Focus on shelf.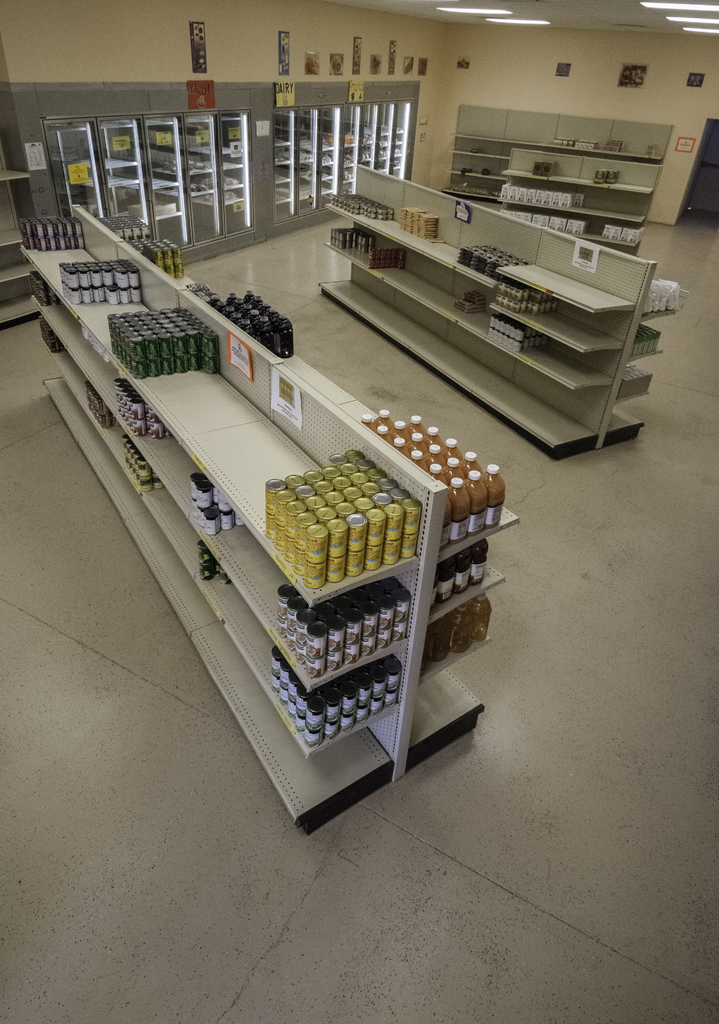
Focused at 309 171 690 481.
